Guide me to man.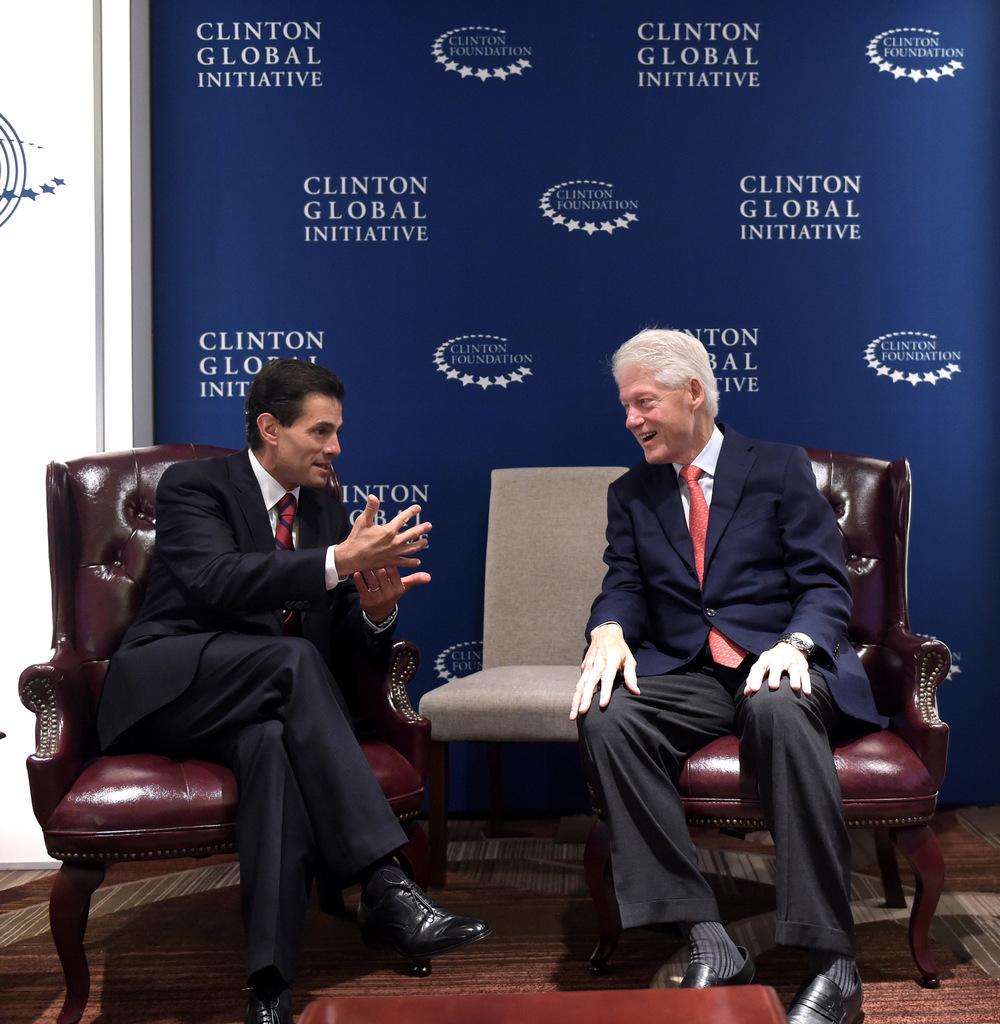
Guidance: x1=106 y1=349 x2=485 y2=1023.
